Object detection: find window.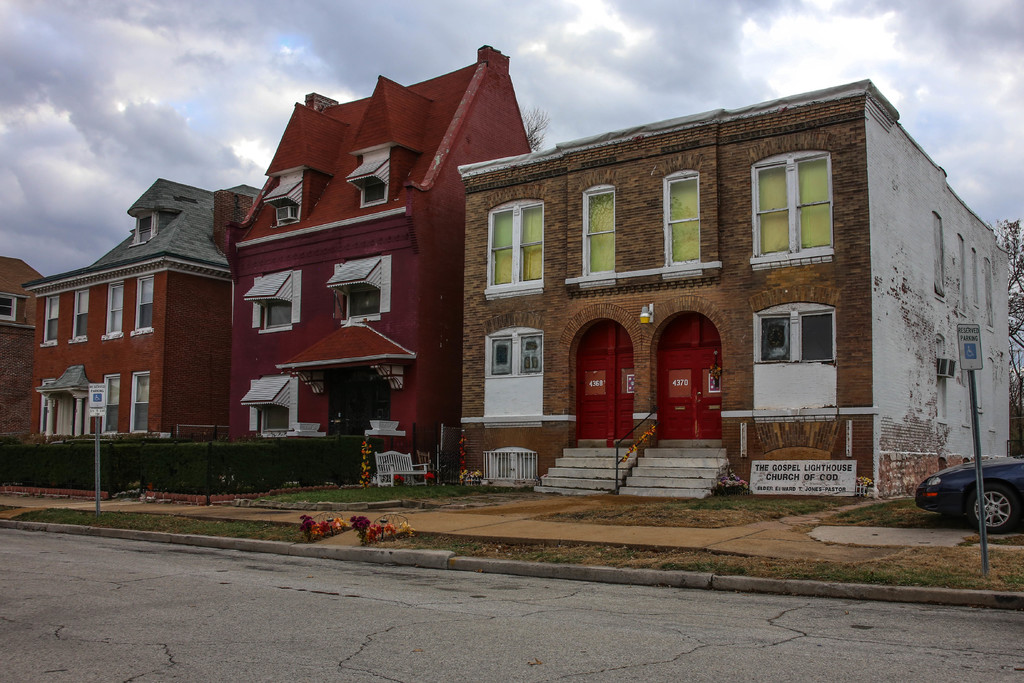
box(750, 304, 828, 420).
